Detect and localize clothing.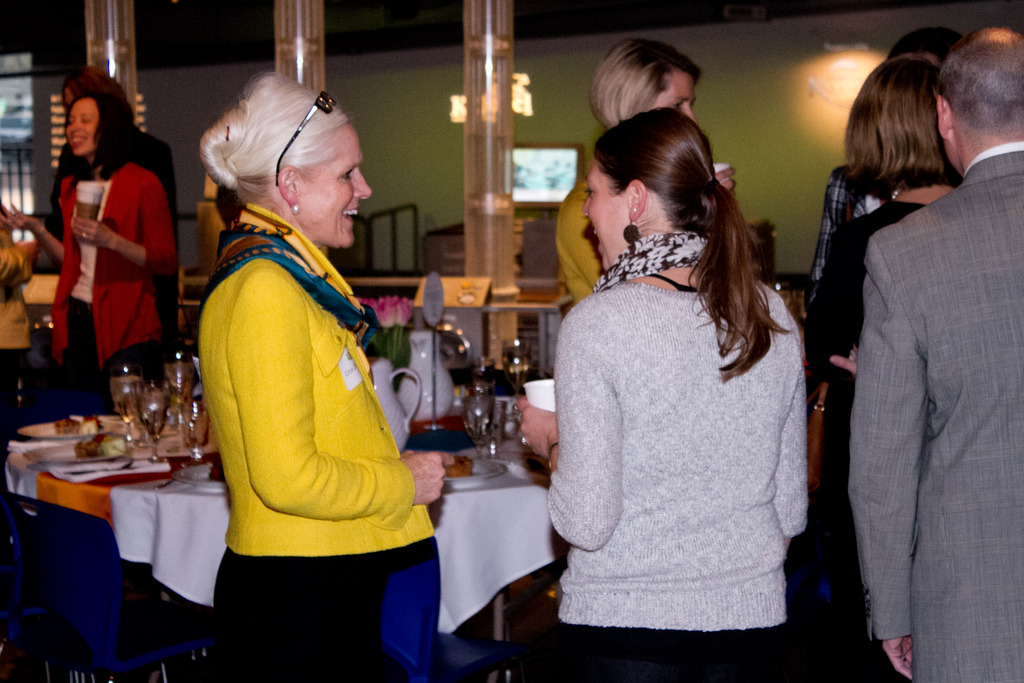
Localized at 851 147 1023 682.
